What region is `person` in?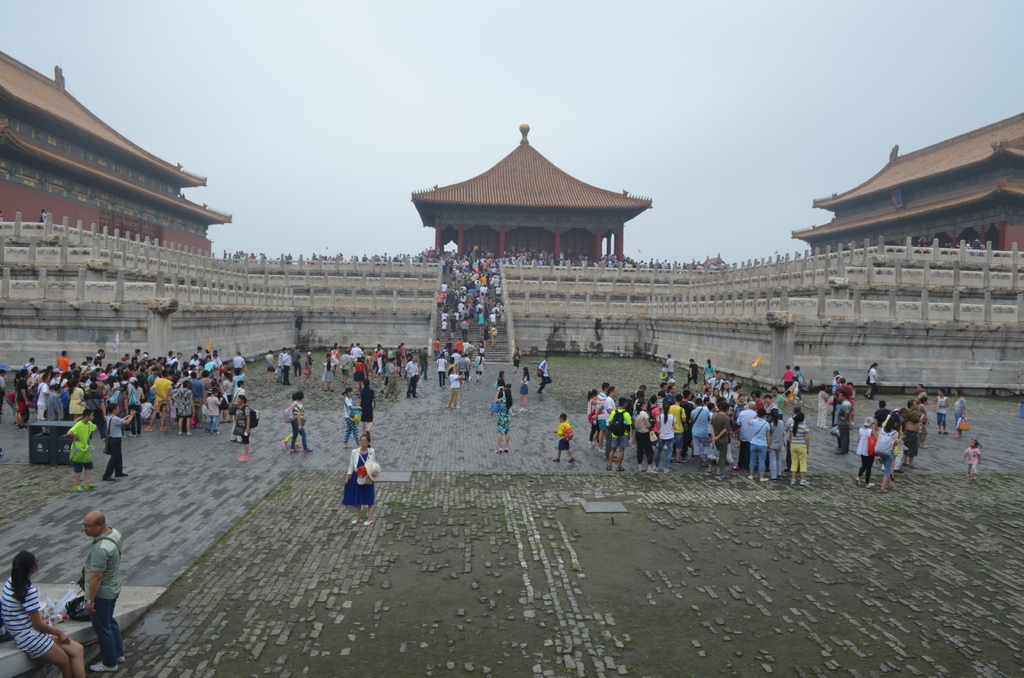
x1=873, y1=412, x2=897, y2=494.
